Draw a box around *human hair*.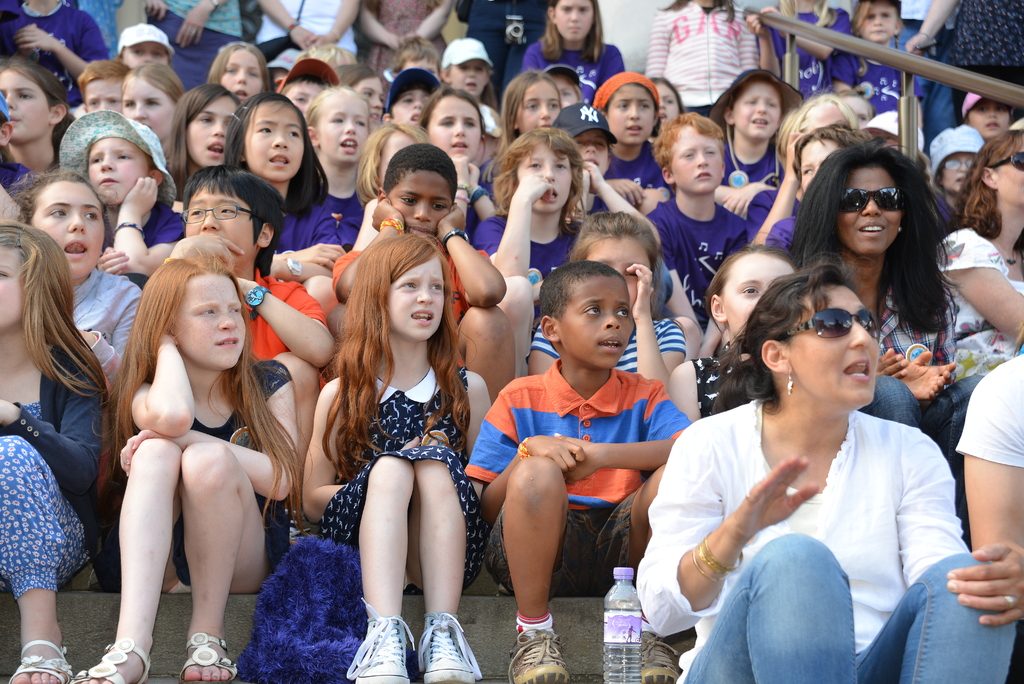
<box>76,56,131,110</box>.
